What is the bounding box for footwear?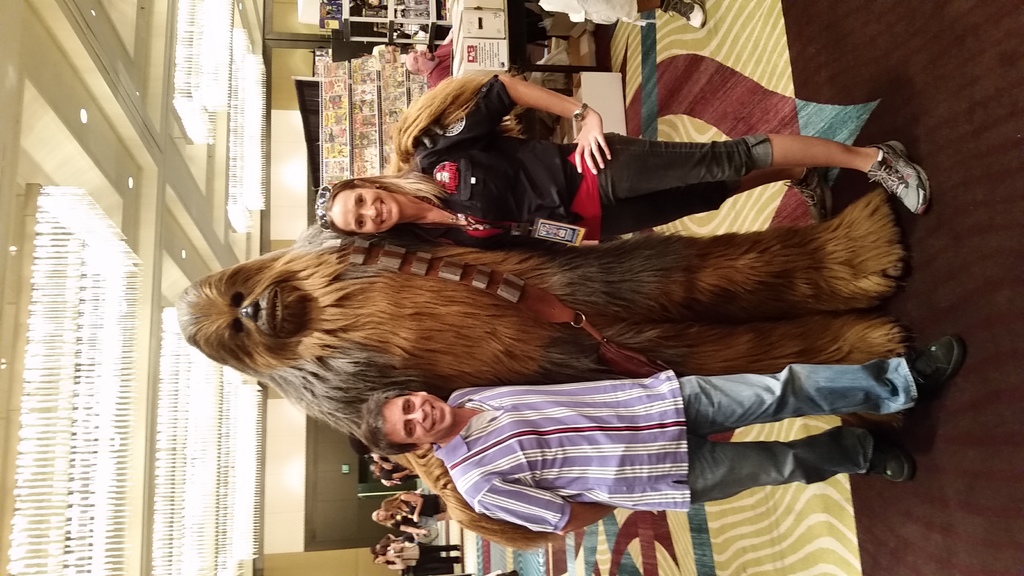
Rect(868, 132, 930, 208).
